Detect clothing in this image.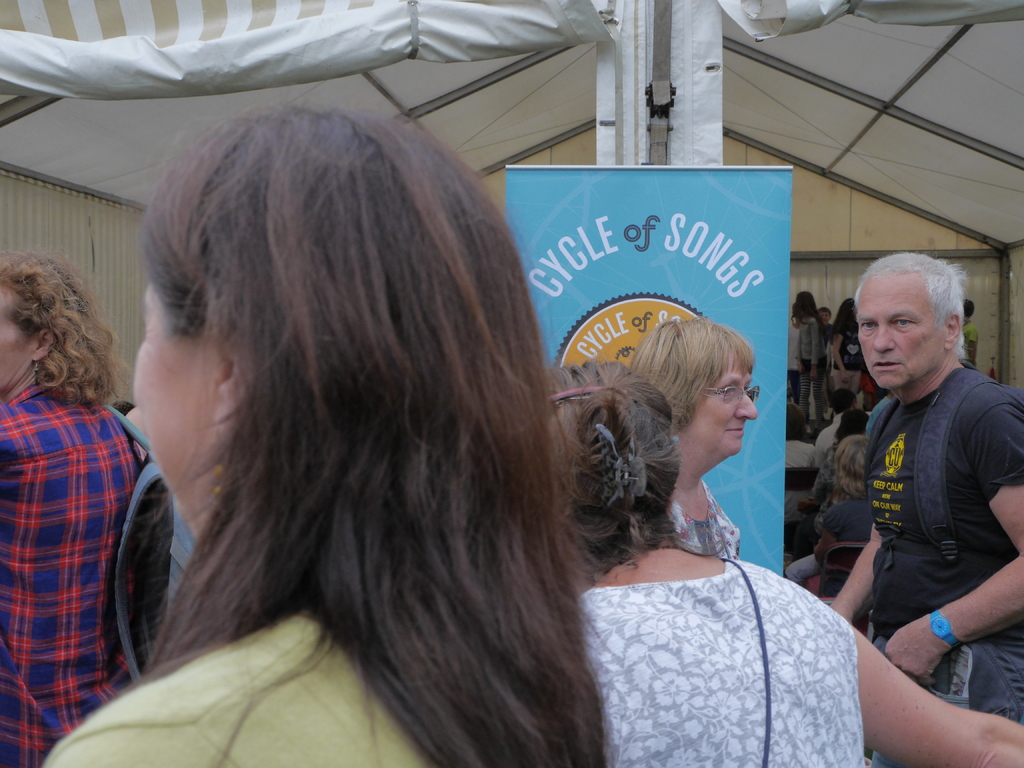
Detection: crop(783, 435, 817, 542).
